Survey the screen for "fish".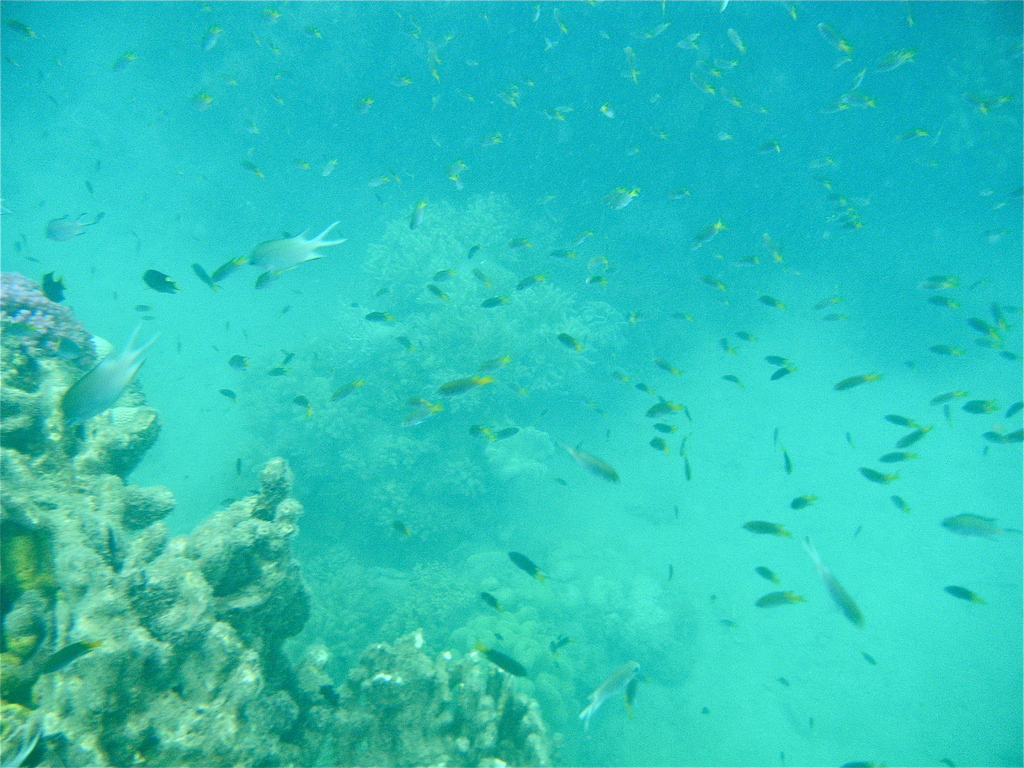
Survey found: bbox=[483, 296, 510, 305].
